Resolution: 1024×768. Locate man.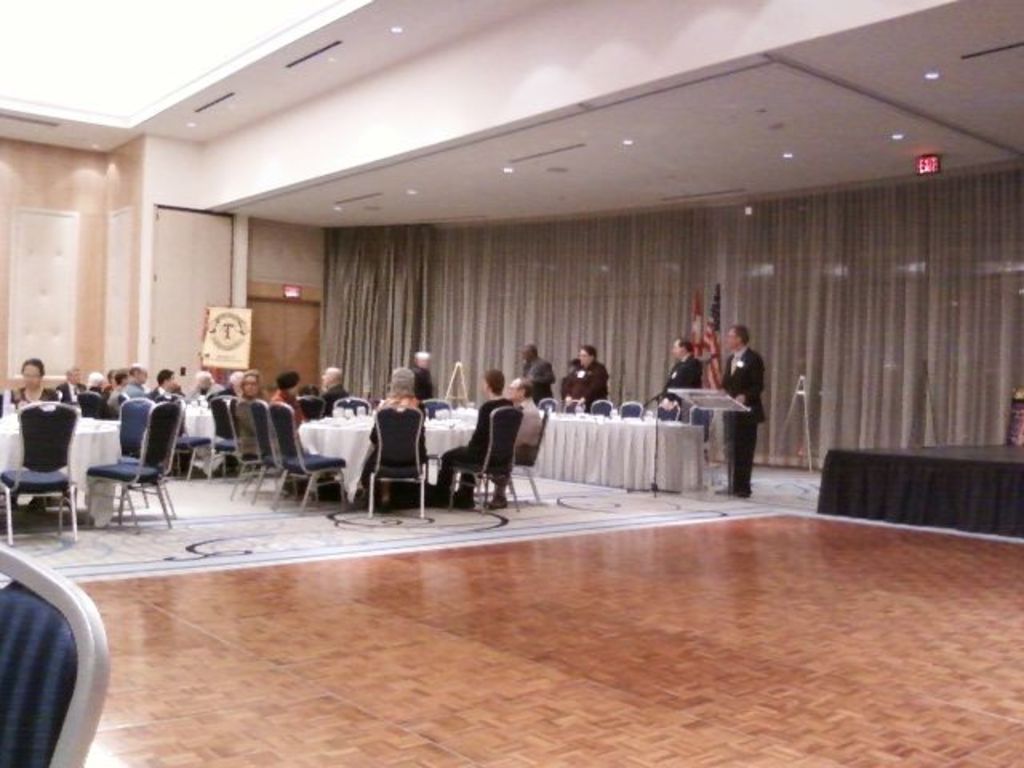
{"x1": 120, "y1": 365, "x2": 147, "y2": 402}.
